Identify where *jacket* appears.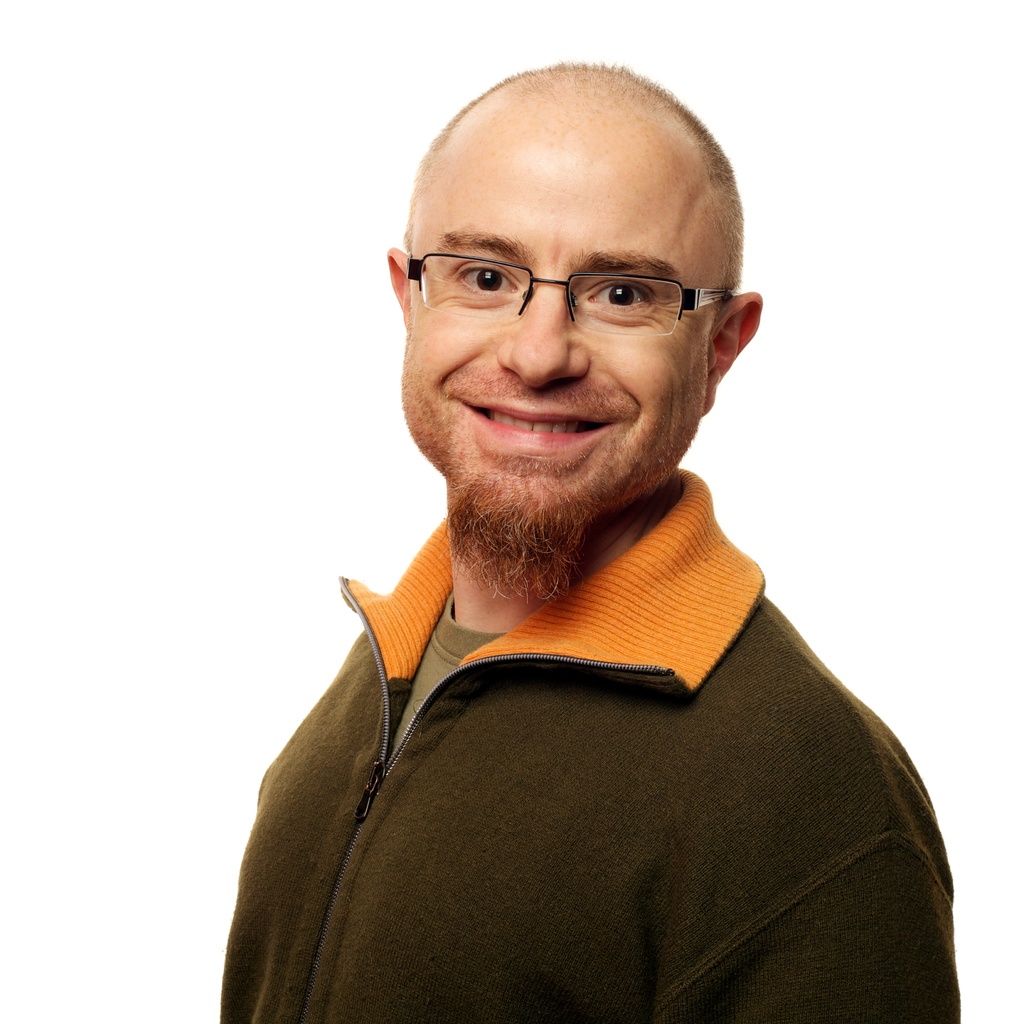
Appears at l=113, t=557, r=951, b=1023.
